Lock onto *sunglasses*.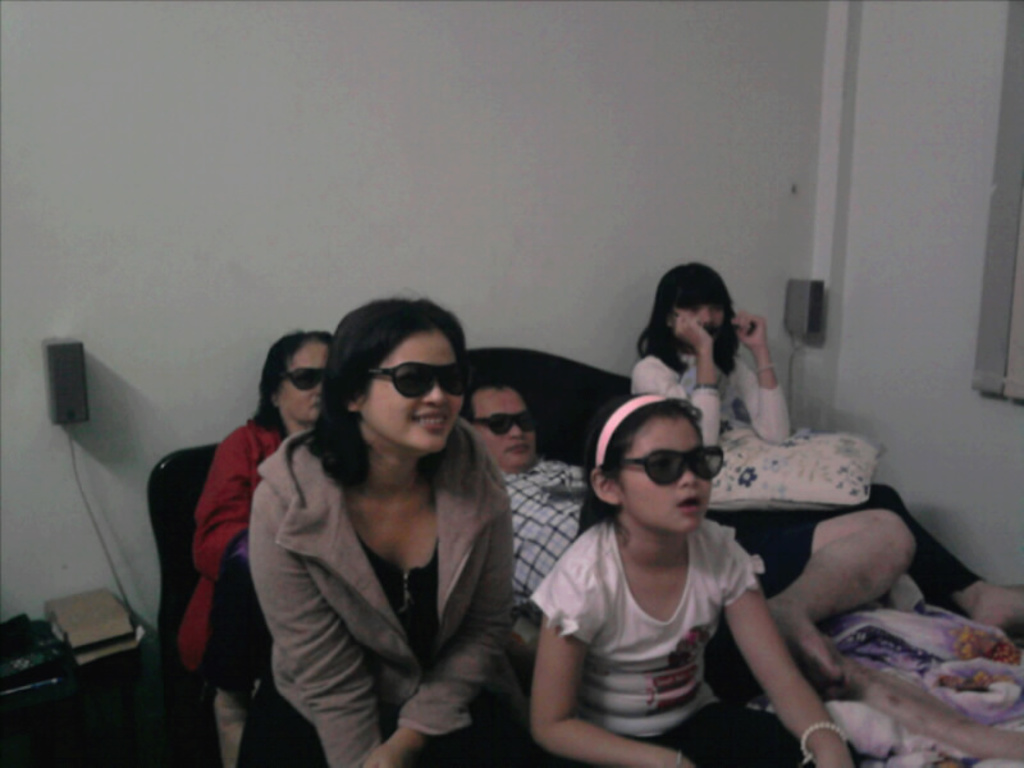
Locked: {"left": 284, "top": 367, "right": 324, "bottom": 392}.
